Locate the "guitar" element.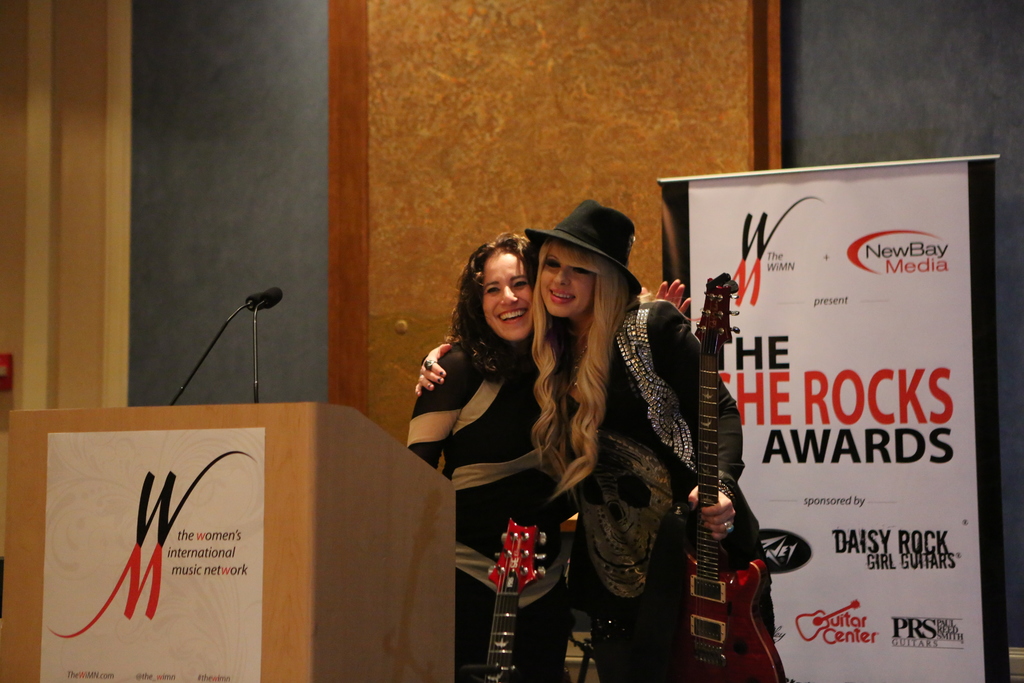
Element bbox: l=476, t=515, r=546, b=682.
